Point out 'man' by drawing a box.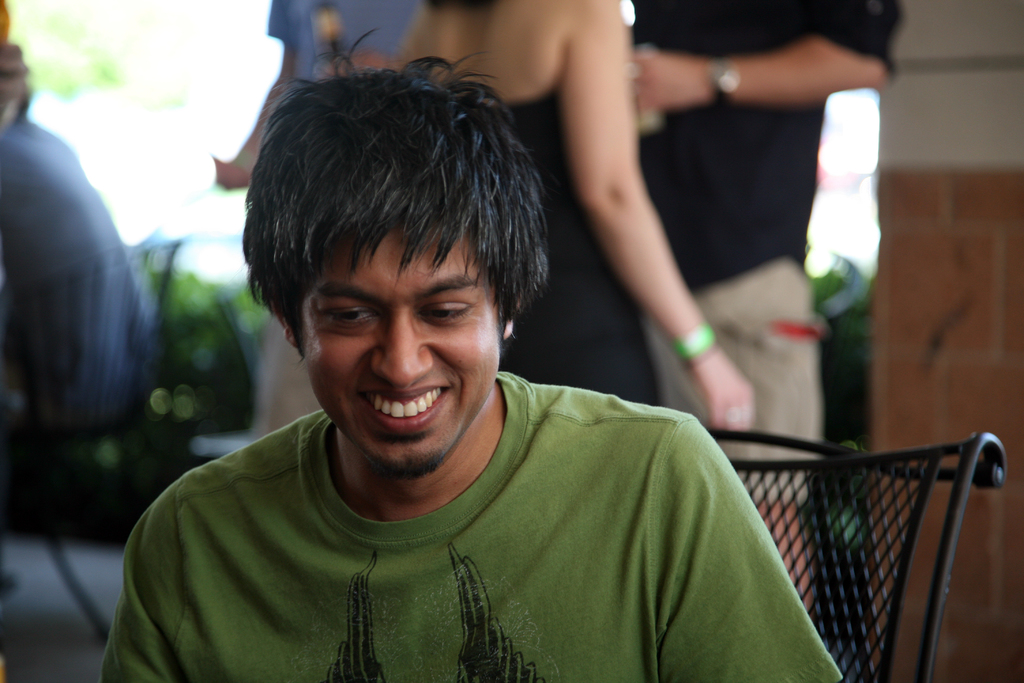
crop(28, 54, 861, 654).
